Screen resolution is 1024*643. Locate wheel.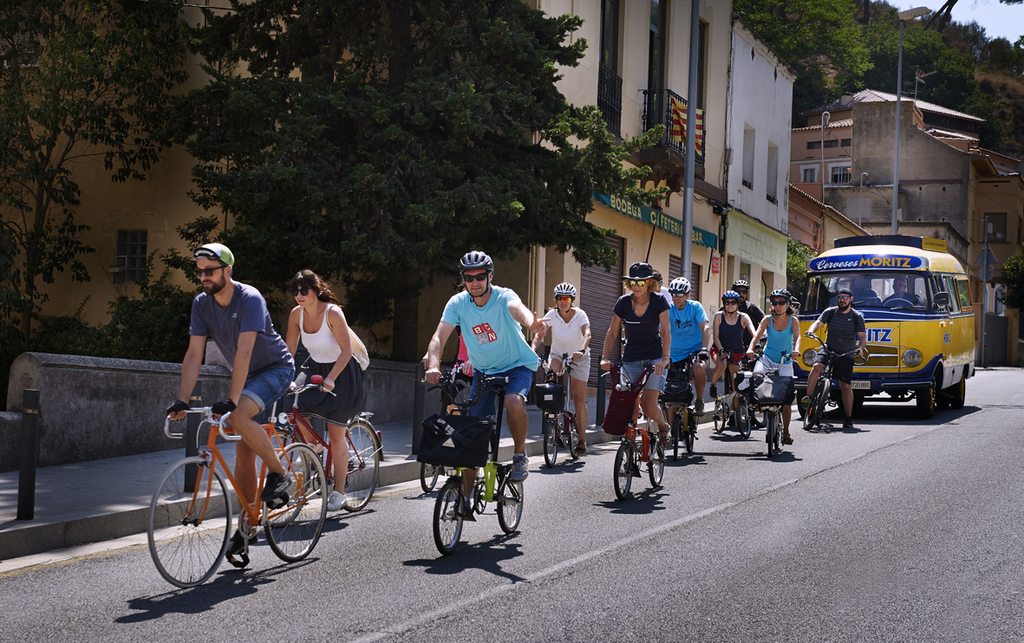
[left=267, top=430, right=310, bottom=528].
